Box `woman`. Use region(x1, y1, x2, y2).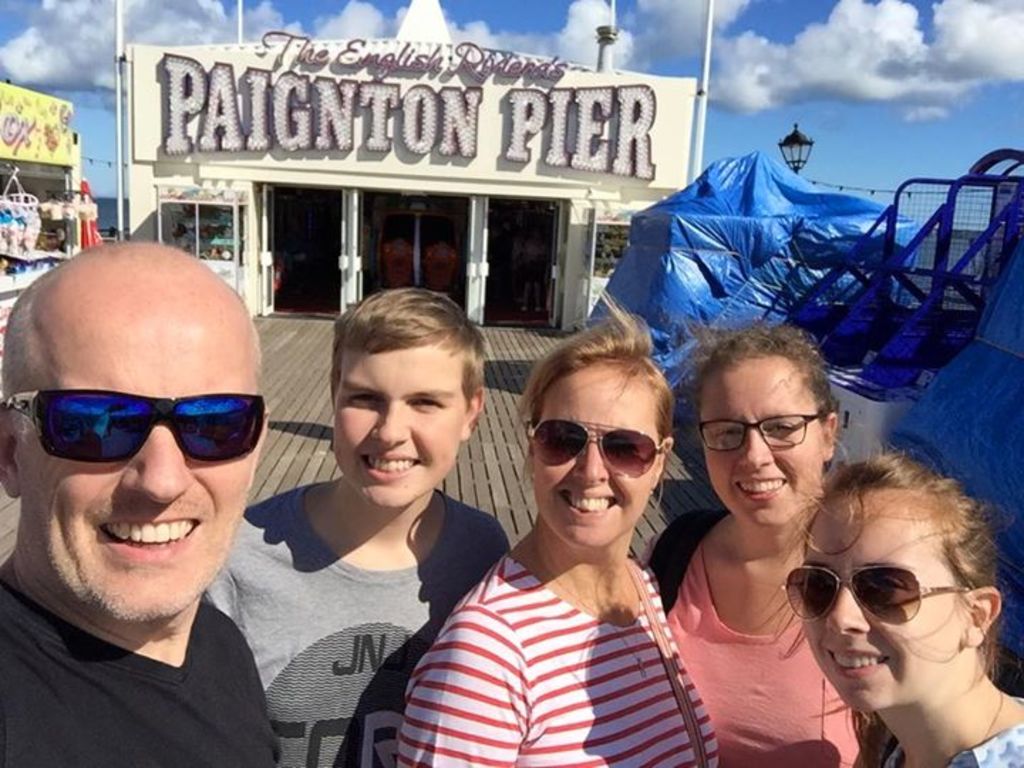
region(407, 321, 730, 767).
